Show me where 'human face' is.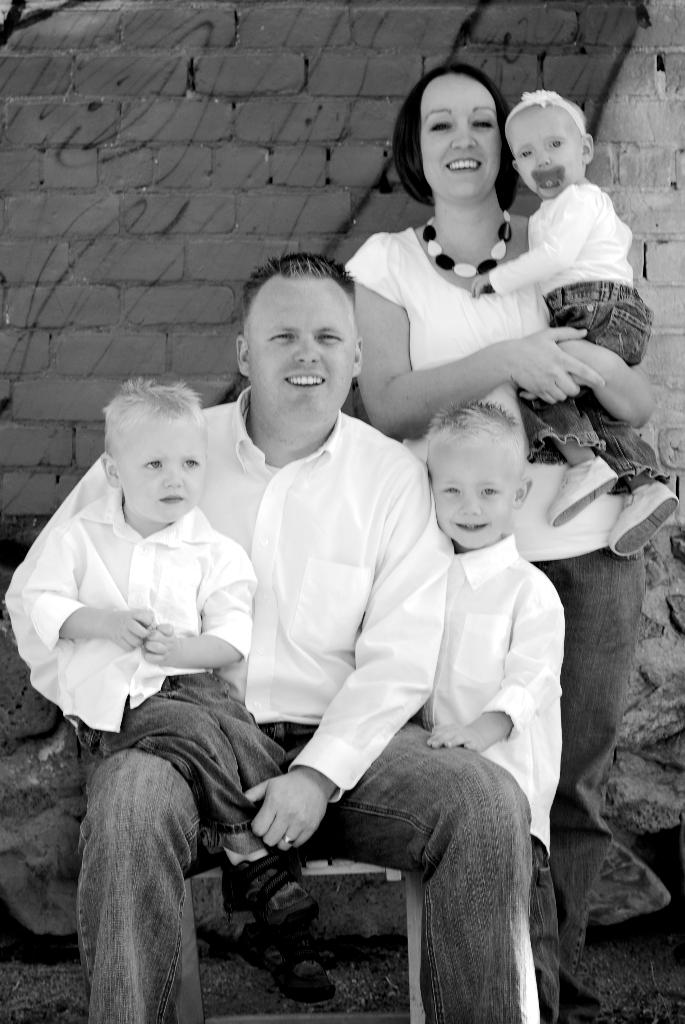
'human face' is at box(506, 109, 583, 199).
